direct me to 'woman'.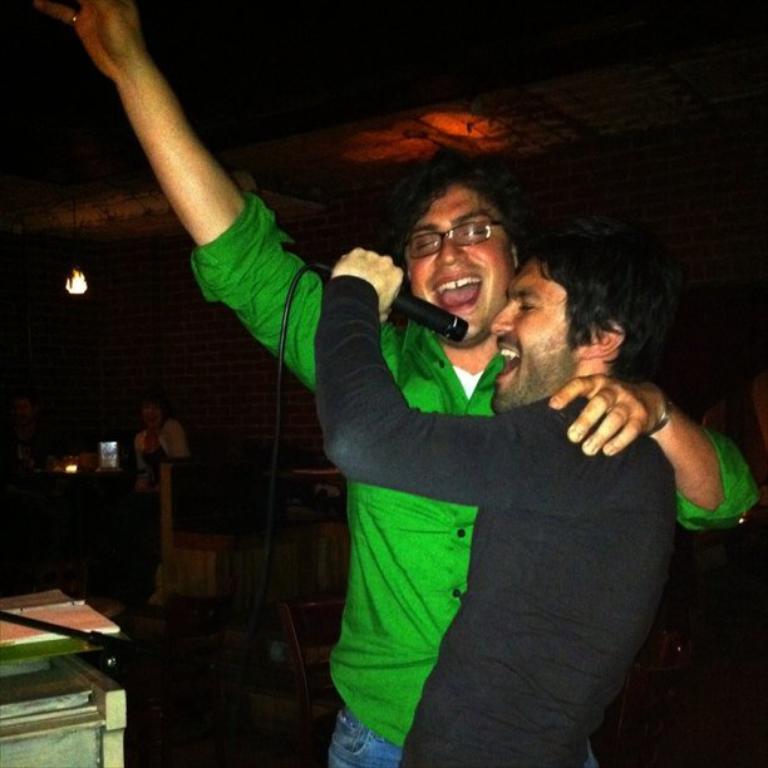
Direction: box(128, 399, 187, 520).
